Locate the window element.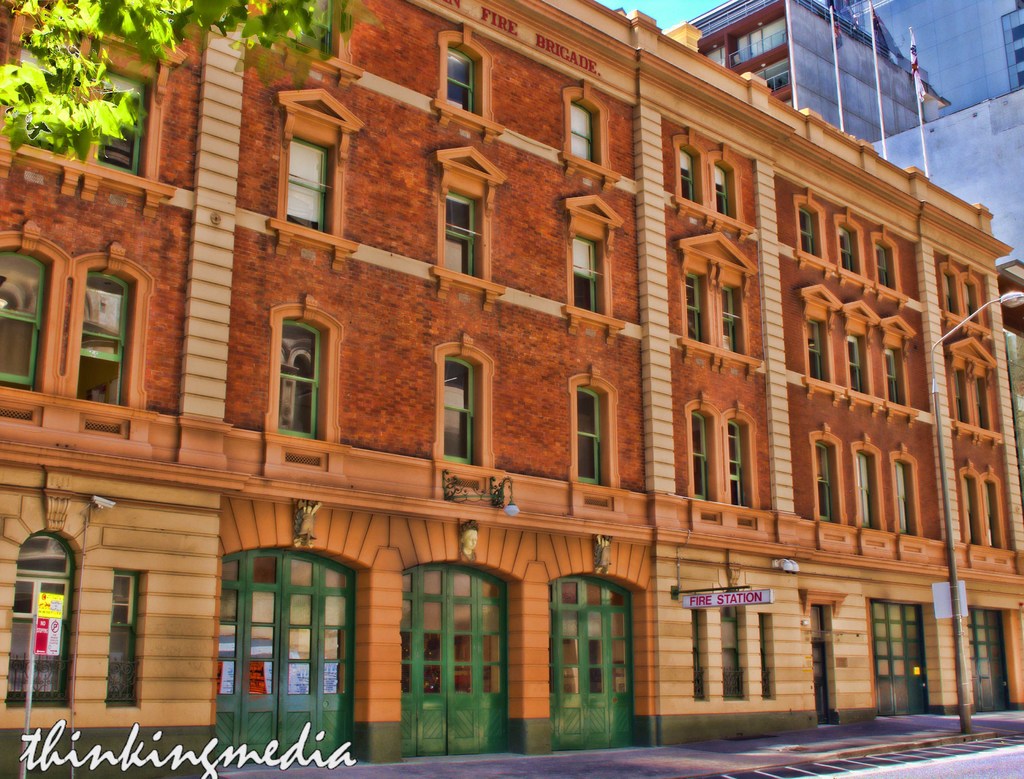
Element bbox: 945,277,954,309.
